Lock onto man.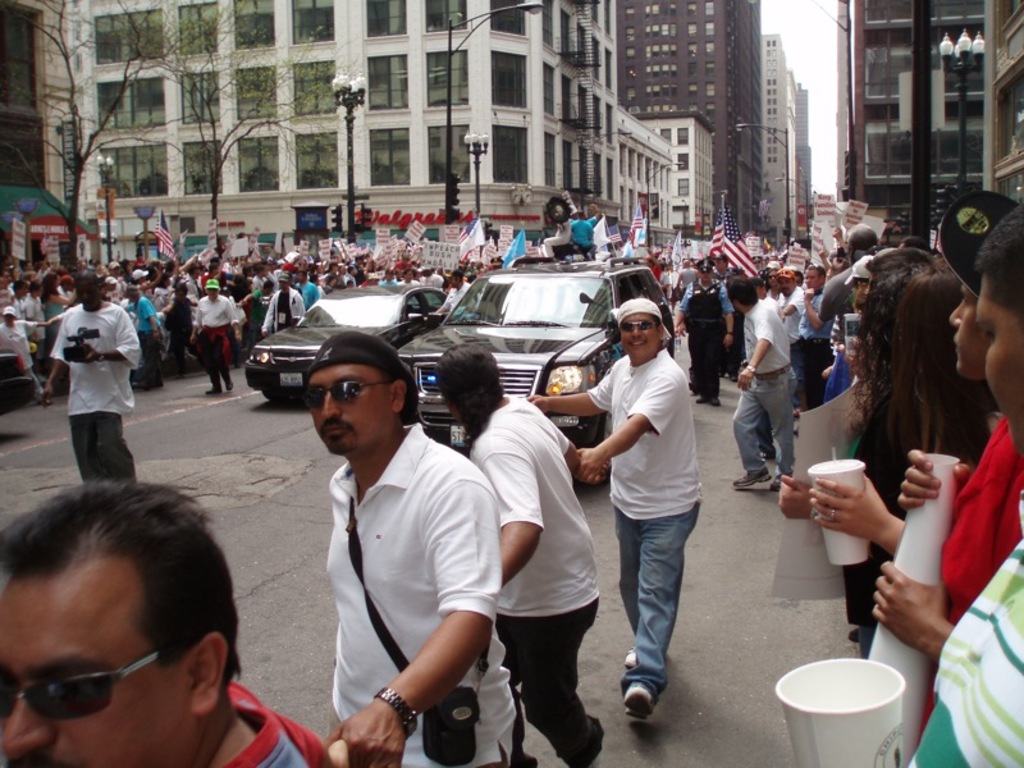
Locked: {"x1": 44, "y1": 274, "x2": 141, "y2": 485}.
